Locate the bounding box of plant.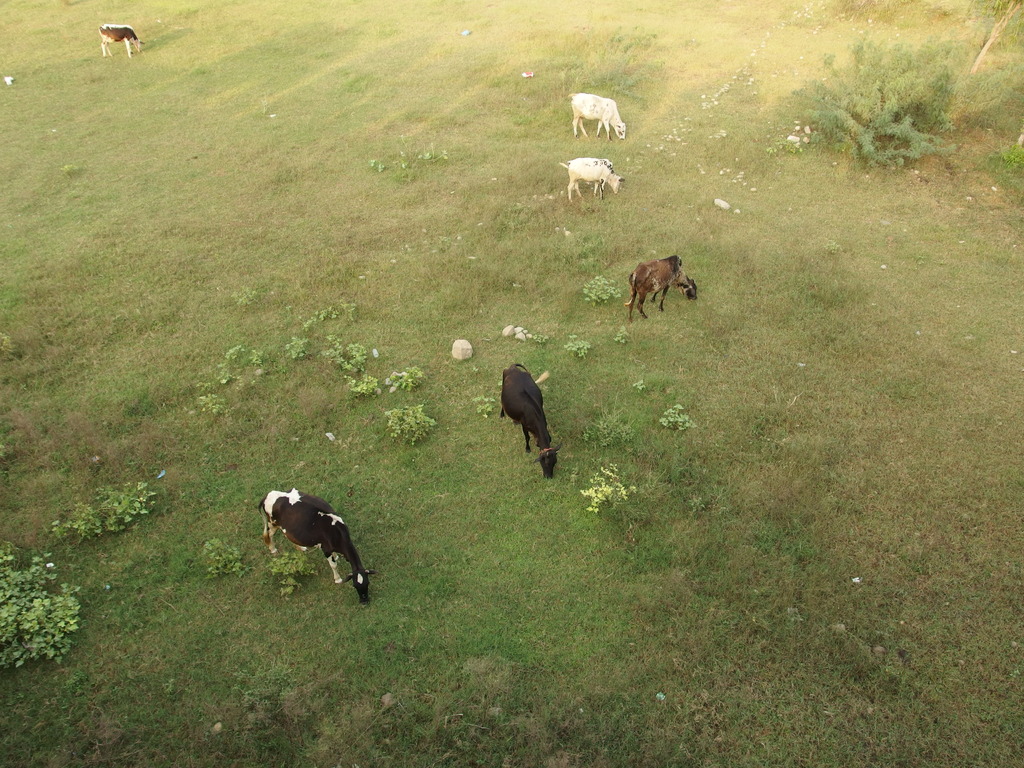
Bounding box: 582:465:630:509.
